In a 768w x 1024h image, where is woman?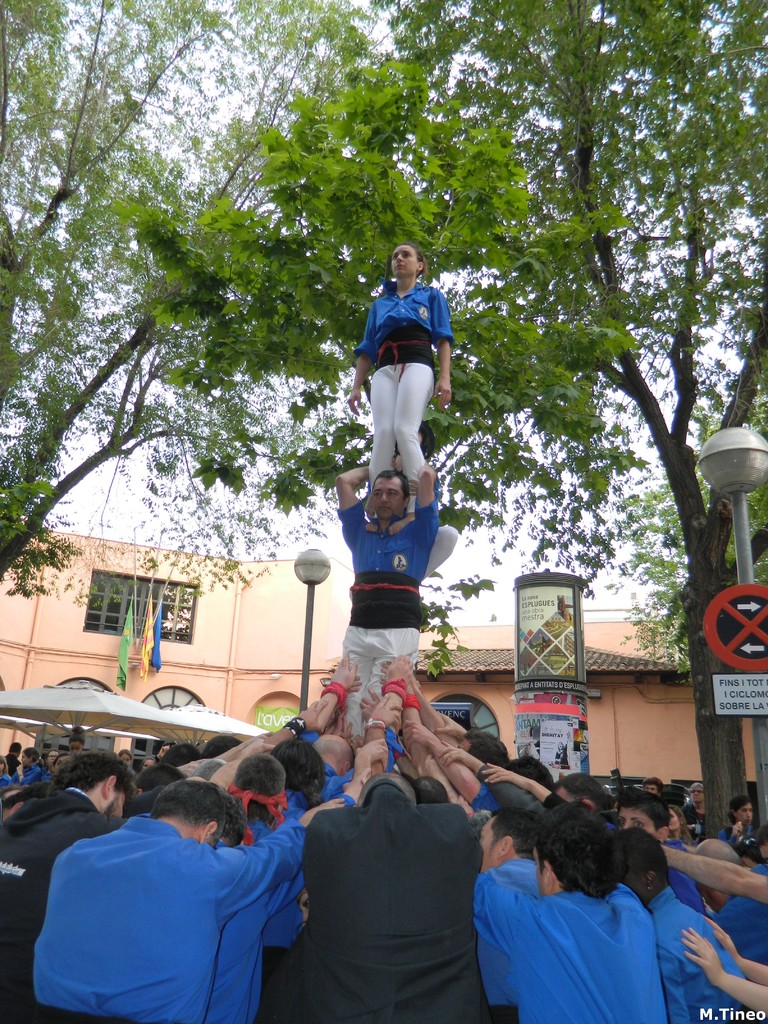
x1=720, y1=797, x2=756, y2=846.
